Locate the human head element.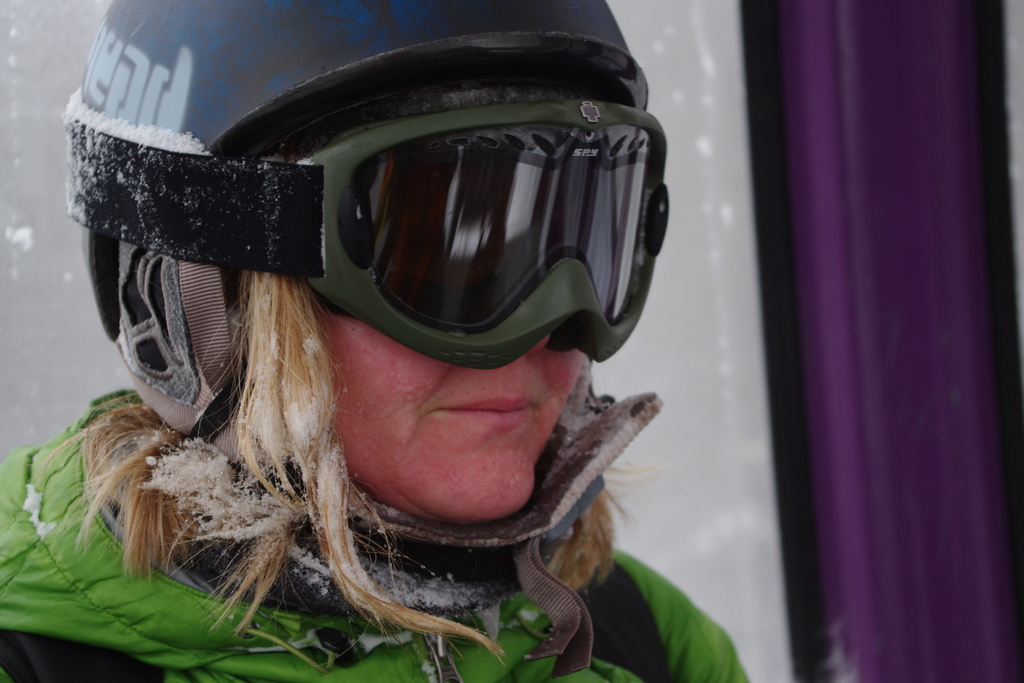
Element bbox: x1=97 y1=30 x2=663 y2=460.
